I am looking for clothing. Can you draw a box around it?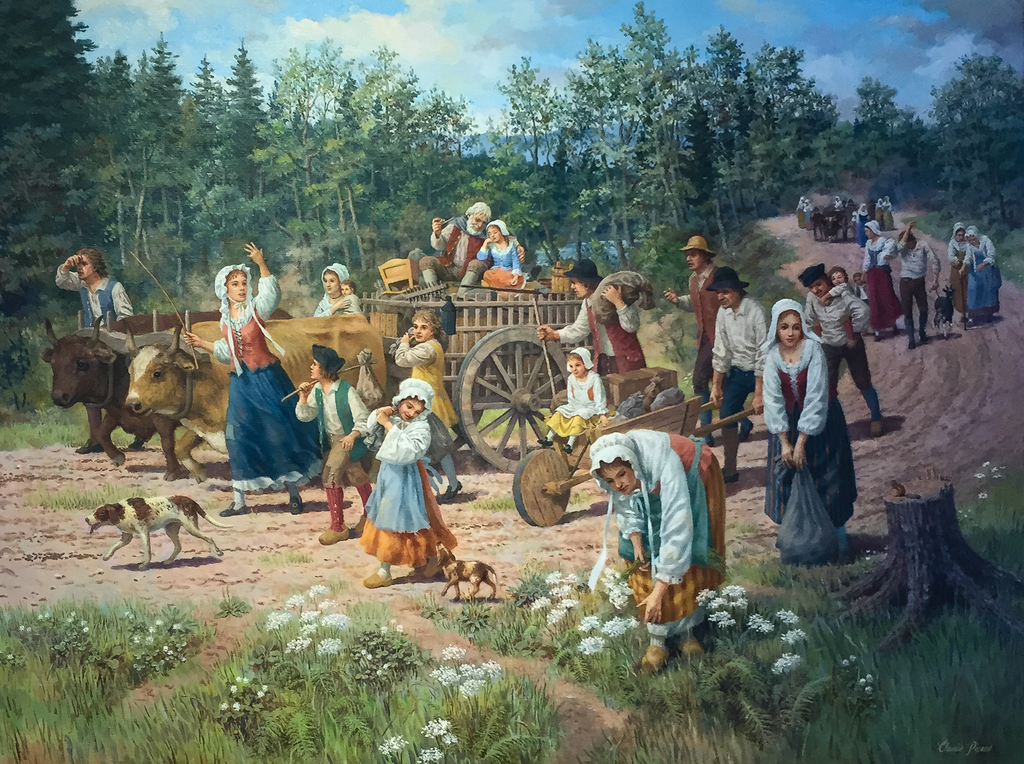
Sure, the bounding box is x1=294 y1=369 x2=378 y2=491.
